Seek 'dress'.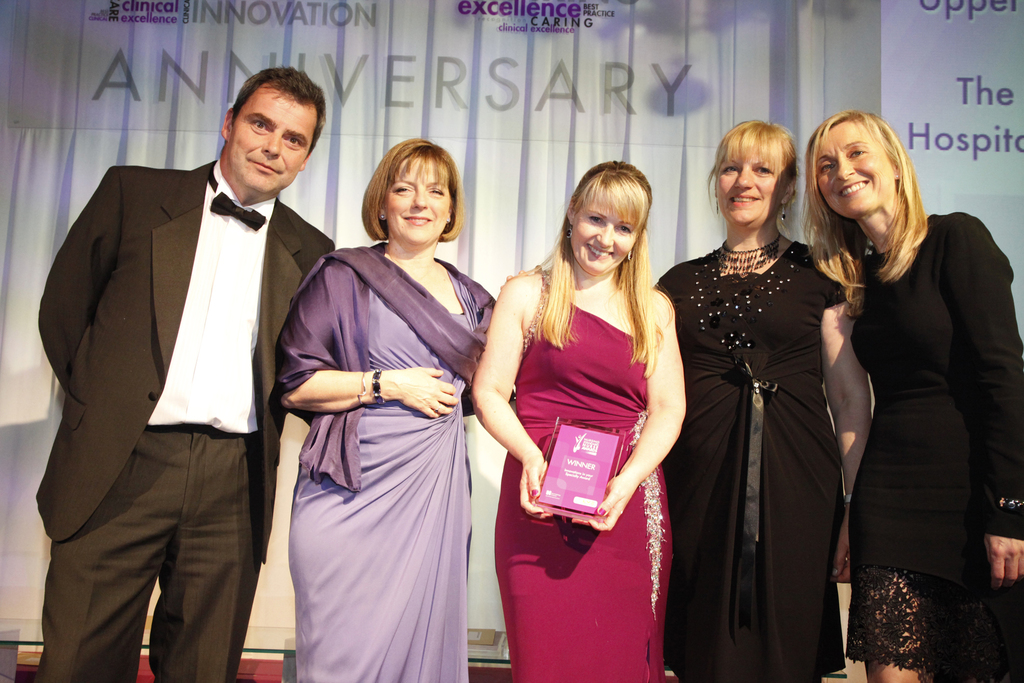
{"x1": 497, "y1": 265, "x2": 670, "y2": 682}.
